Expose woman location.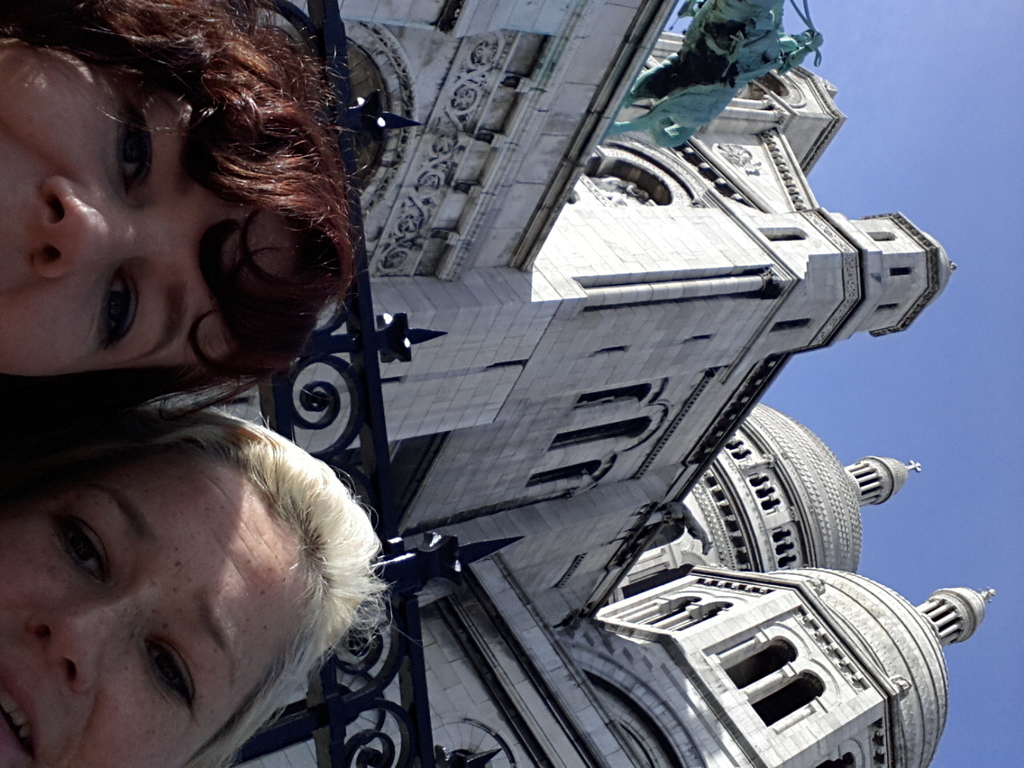
Exposed at pyautogui.locateOnScreen(0, 270, 367, 766).
